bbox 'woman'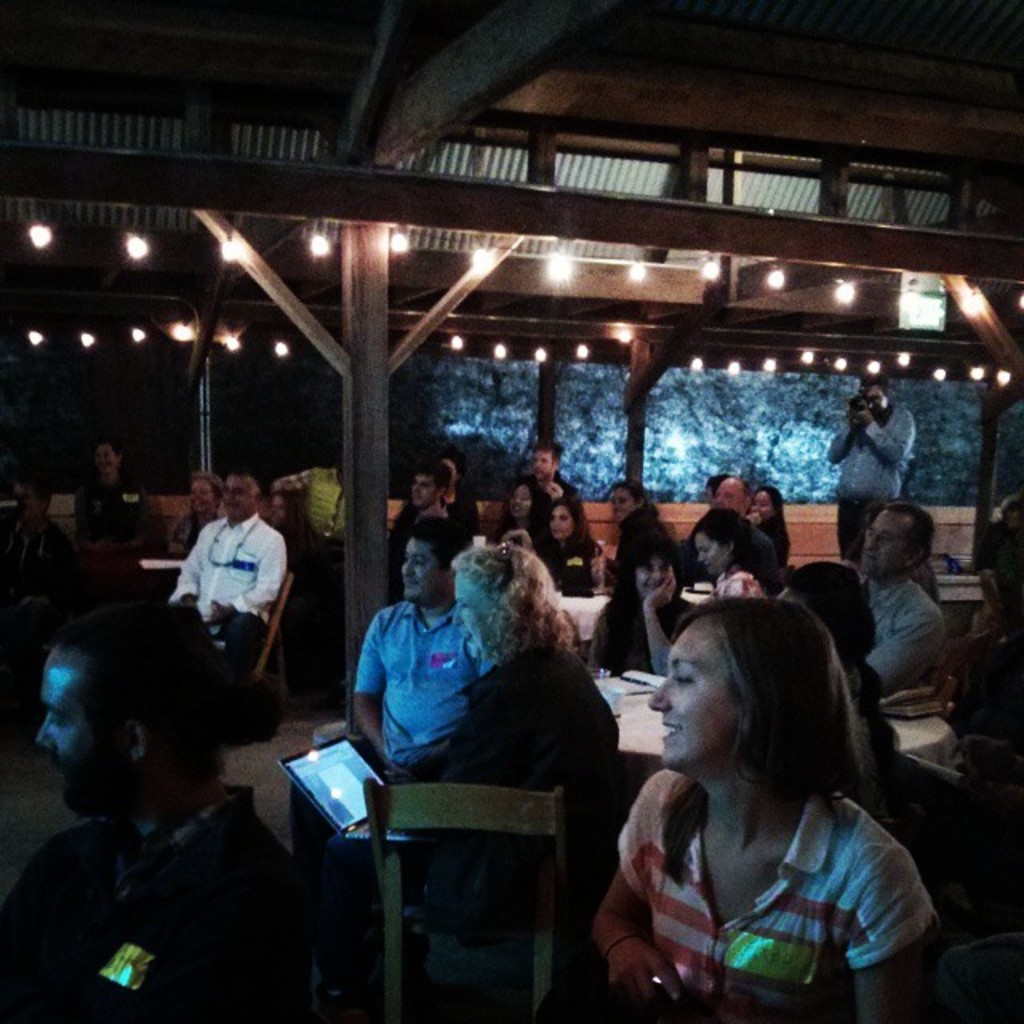
538/483/592/605
